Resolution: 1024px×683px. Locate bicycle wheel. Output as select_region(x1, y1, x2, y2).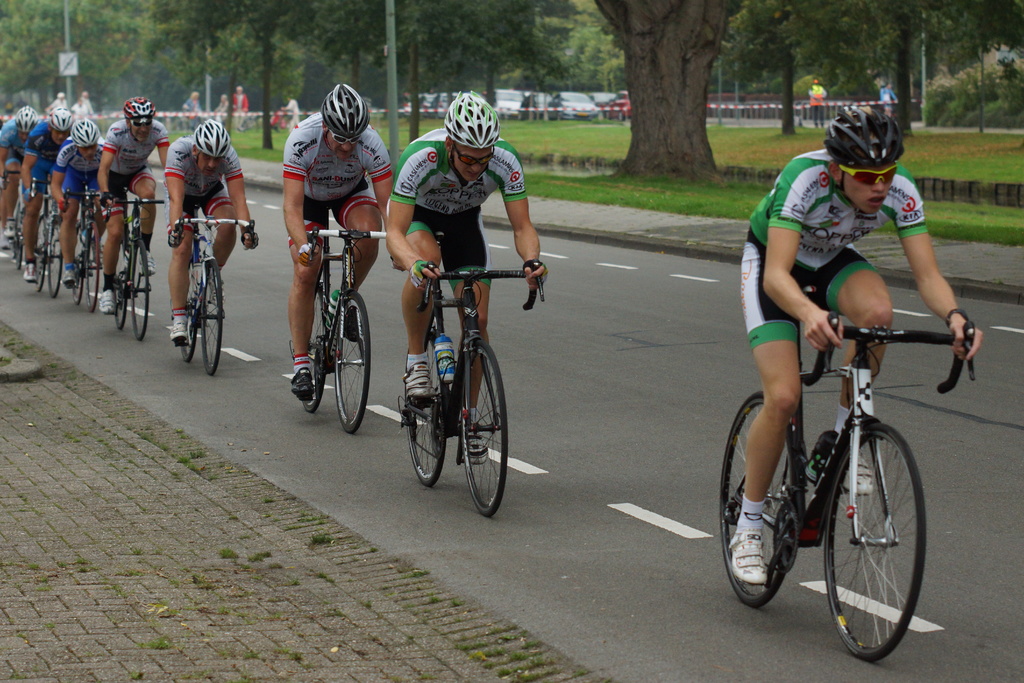
select_region(13, 208, 26, 269).
